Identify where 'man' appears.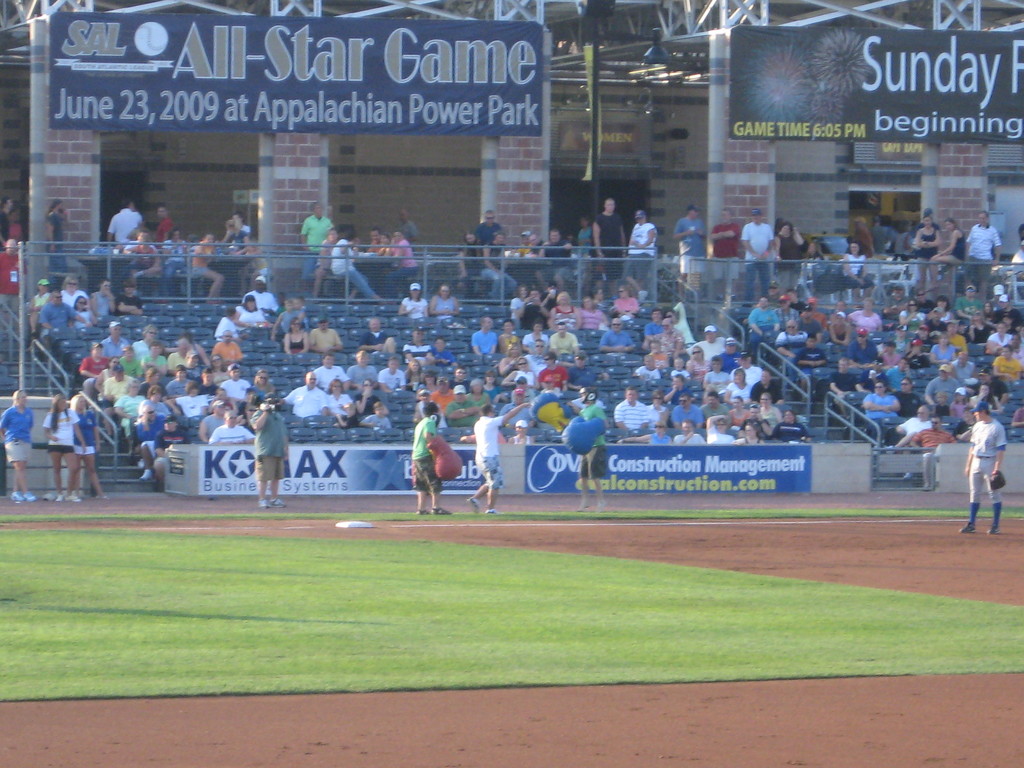
Appears at 138:367:168:394.
